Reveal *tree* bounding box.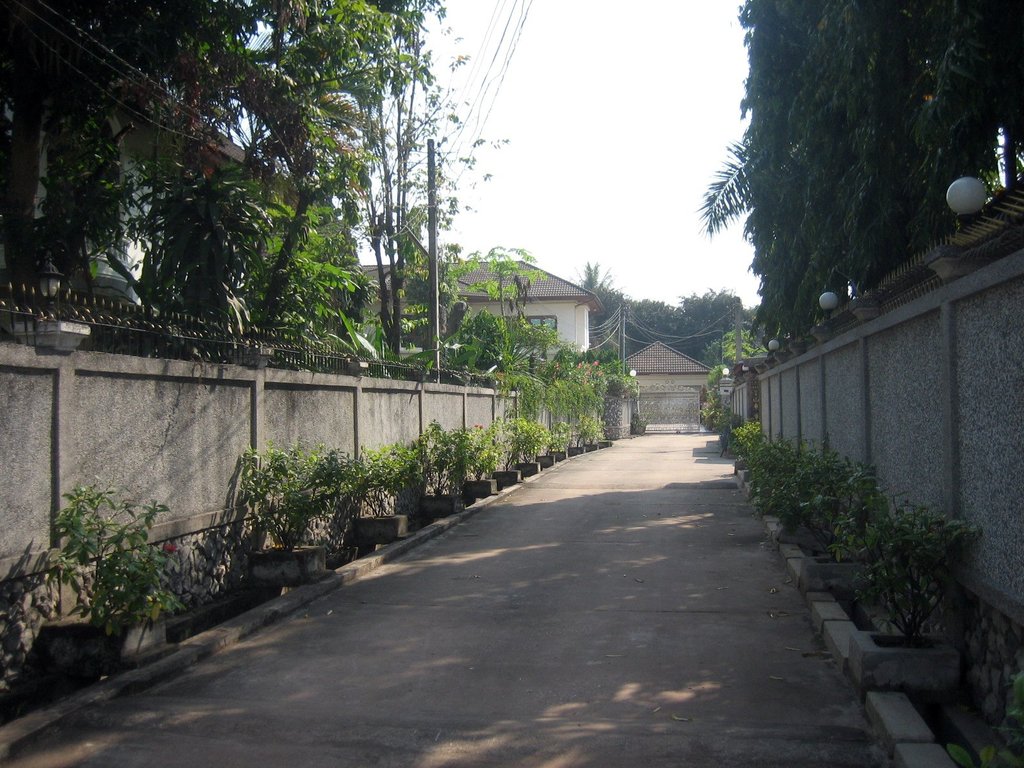
Revealed: region(559, 259, 626, 324).
